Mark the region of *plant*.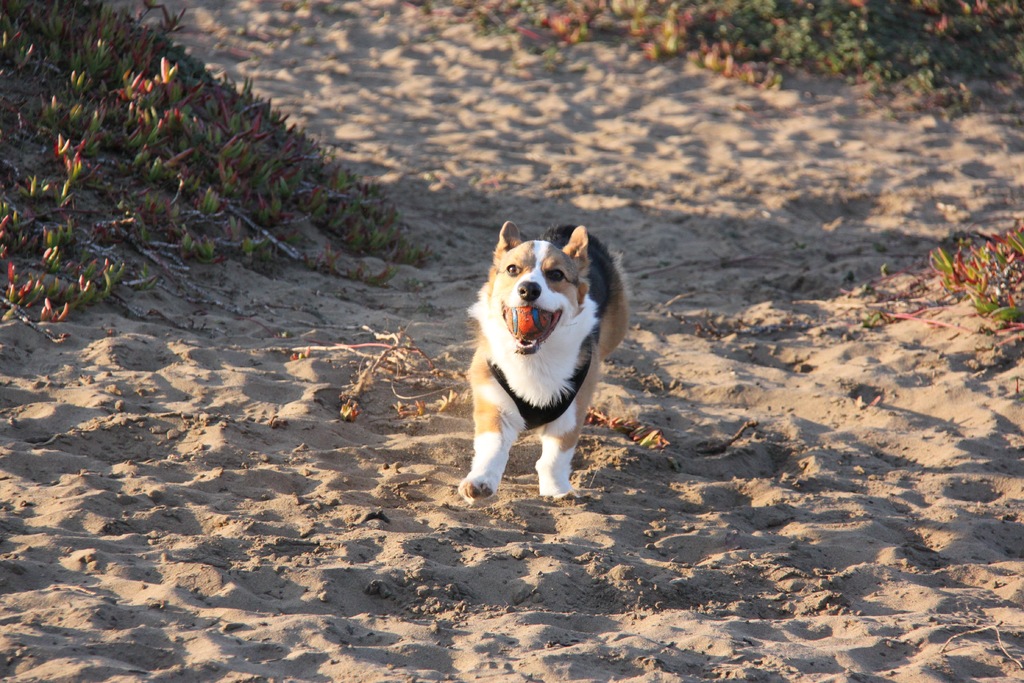
Region: [245, 329, 477, 431].
